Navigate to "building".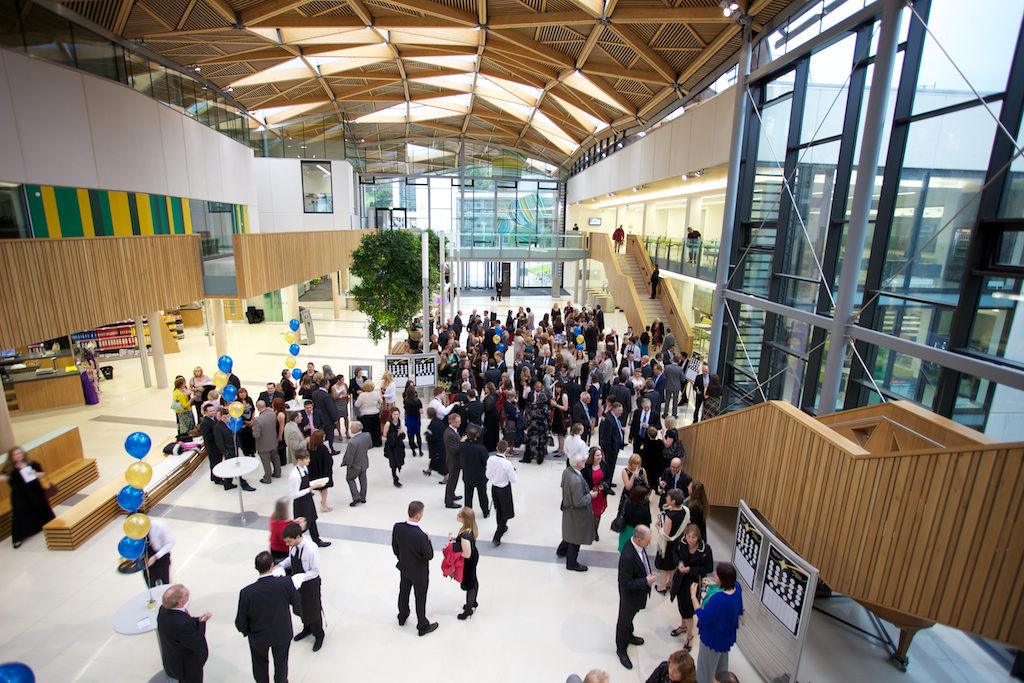
Navigation target: <bbox>0, 0, 1023, 682</bbox>.
